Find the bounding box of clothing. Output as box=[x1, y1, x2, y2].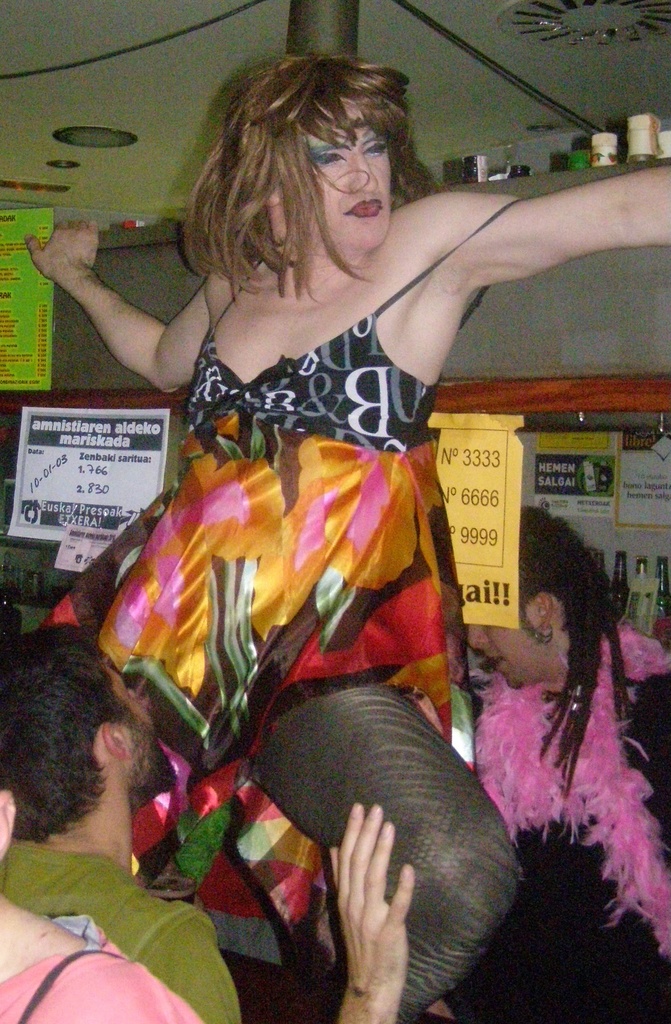
box=[0, 829, 219, 1023].
